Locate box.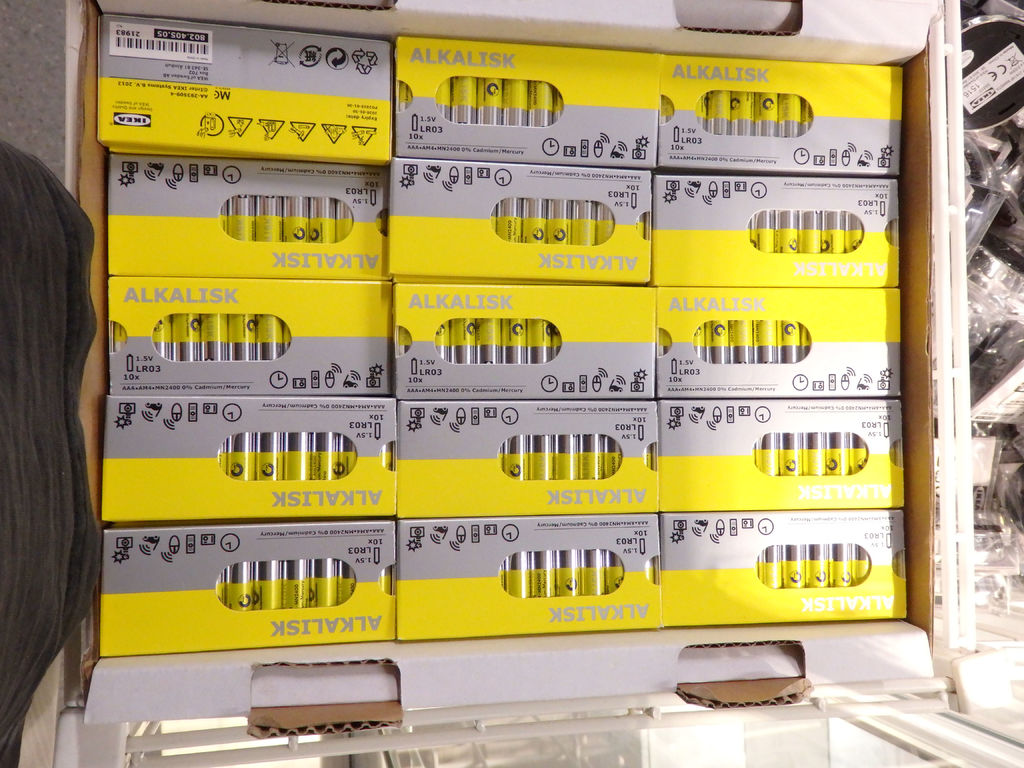
Bounding box: left=80, top=0, right=936, bottom=724.
